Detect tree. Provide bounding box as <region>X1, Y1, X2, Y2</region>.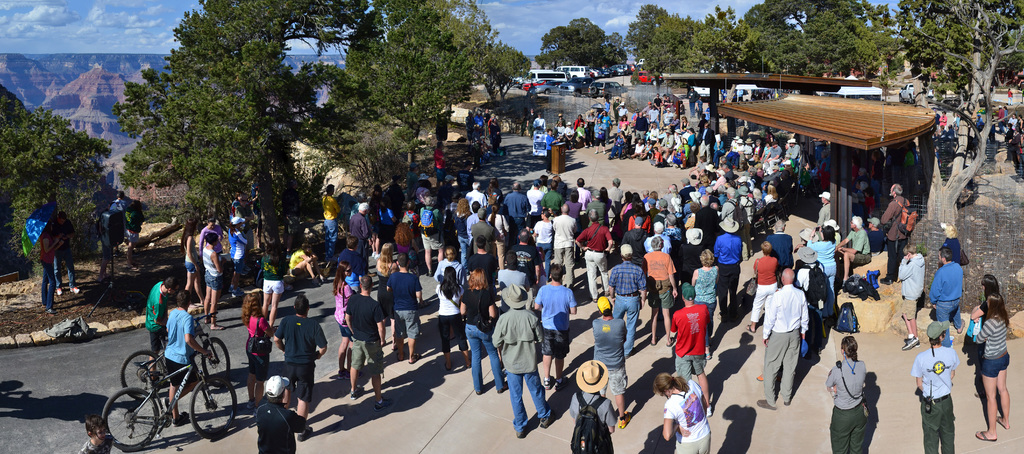
<region>123, 0, 367, 272</region>.
